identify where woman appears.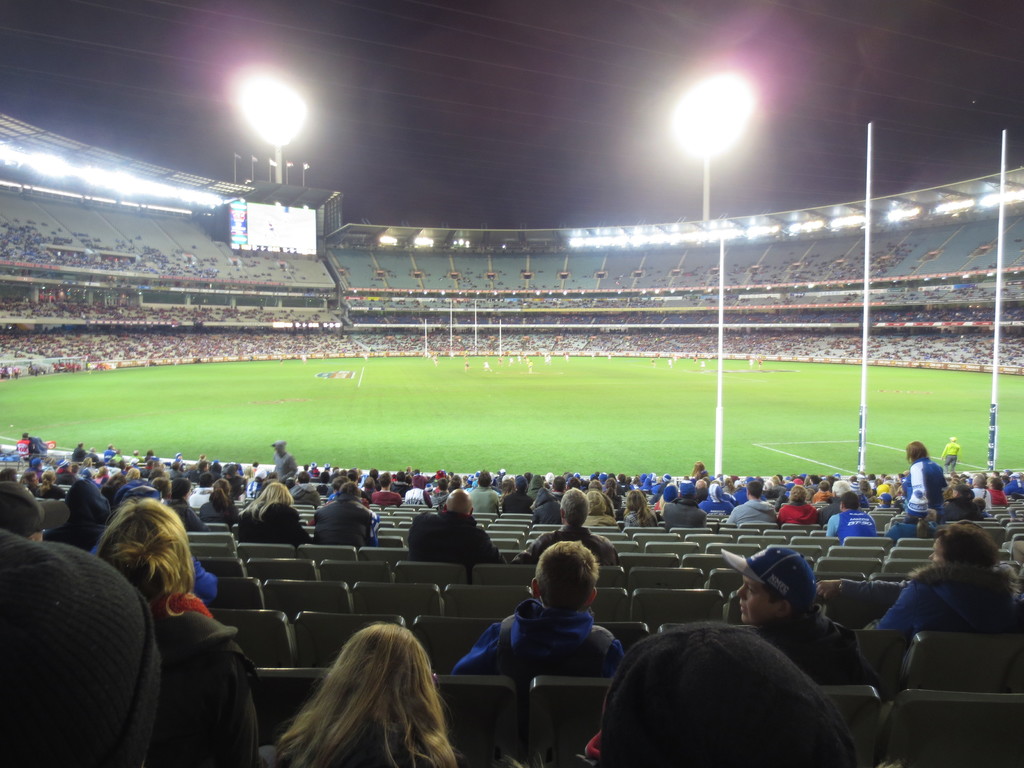
Appears at Rect(250, 617, 467, 767).
